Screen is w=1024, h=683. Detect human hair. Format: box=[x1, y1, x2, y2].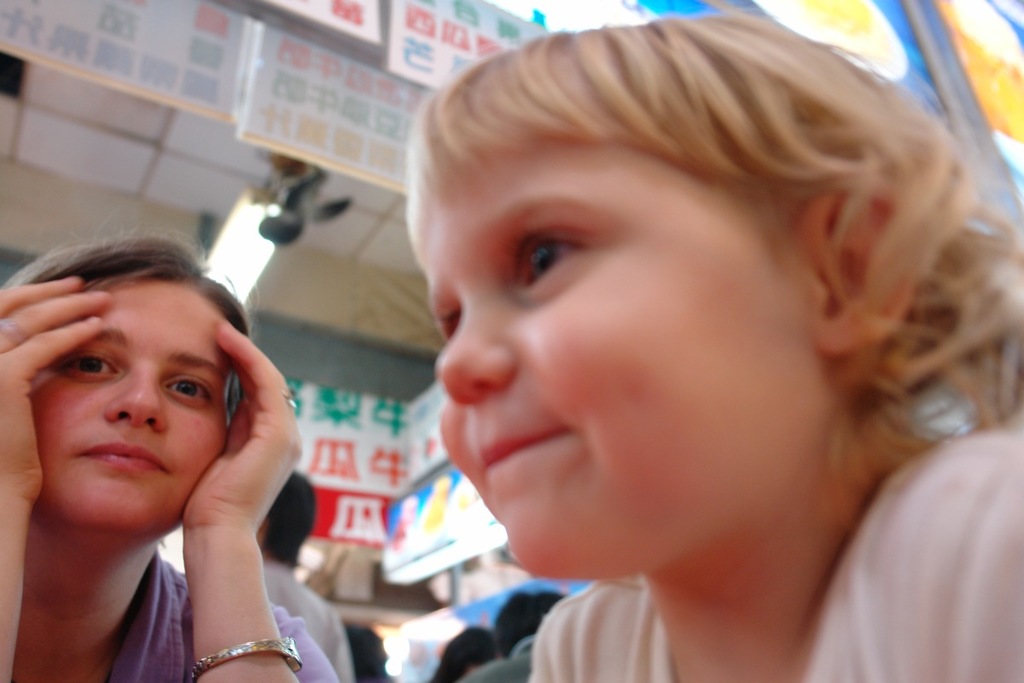
box=[261, 467, 317, 563].
